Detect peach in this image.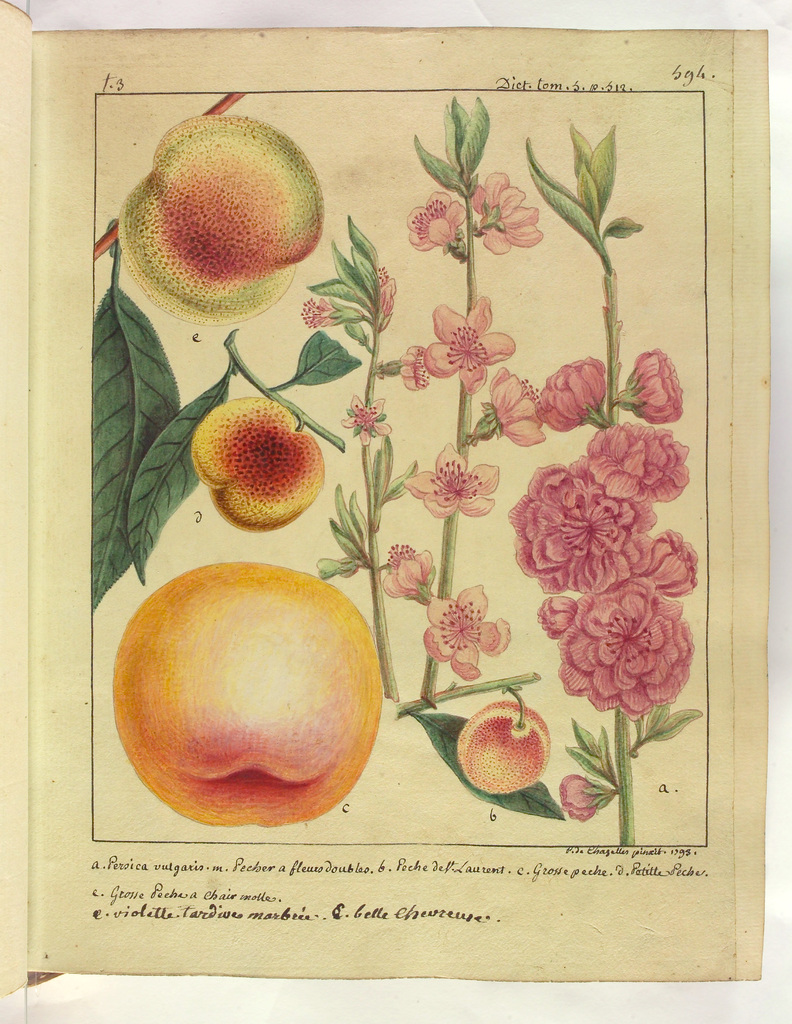
Detection: select_region(121, 116, 326, 330).
